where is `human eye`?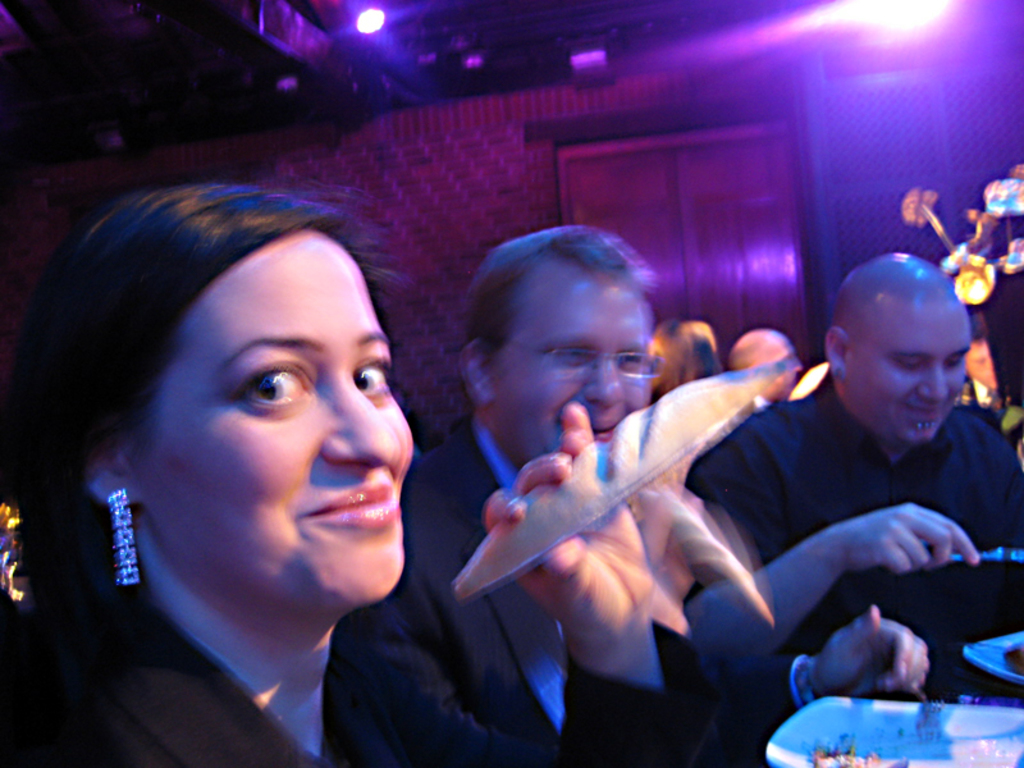
pyautogui.locateOnScreen(348, 358, 392, 401).
